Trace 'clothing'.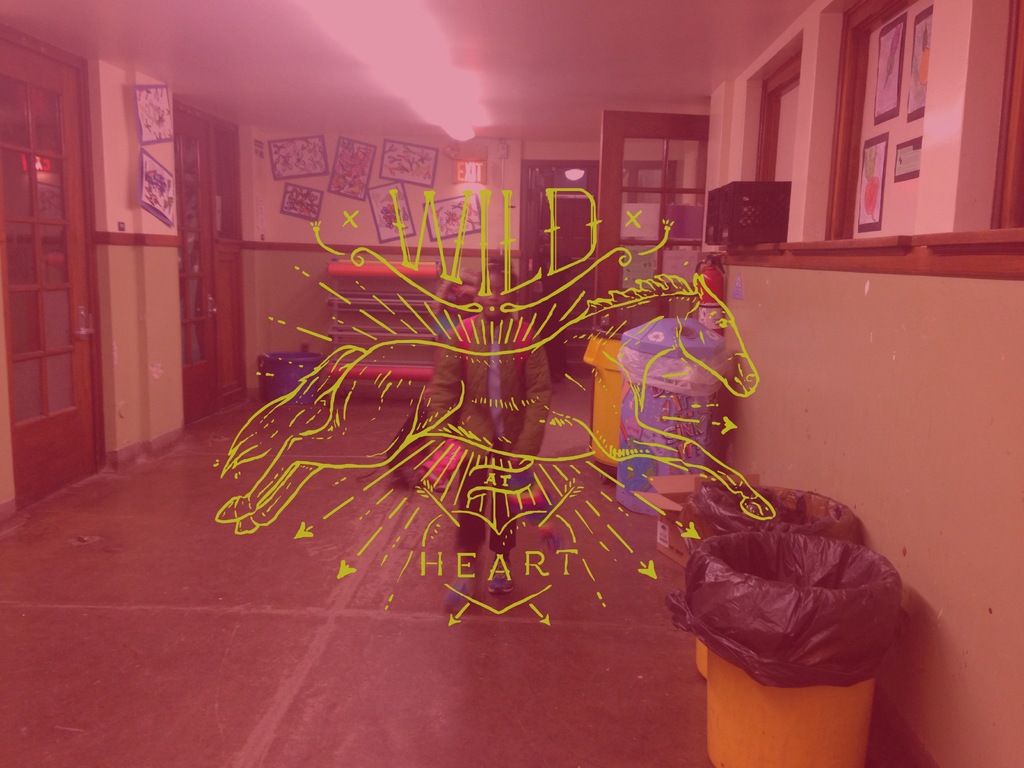
Traced to (537, 250, 575, 372).
